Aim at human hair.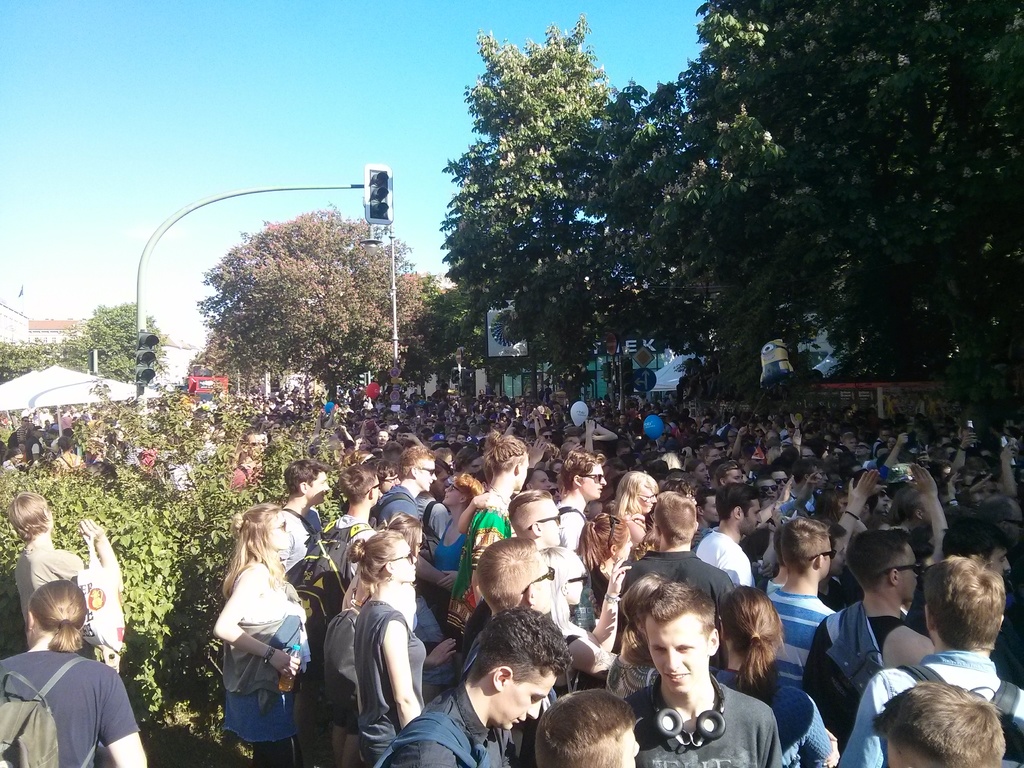
Aimed at l=10, t=490, r=54, b=545.
